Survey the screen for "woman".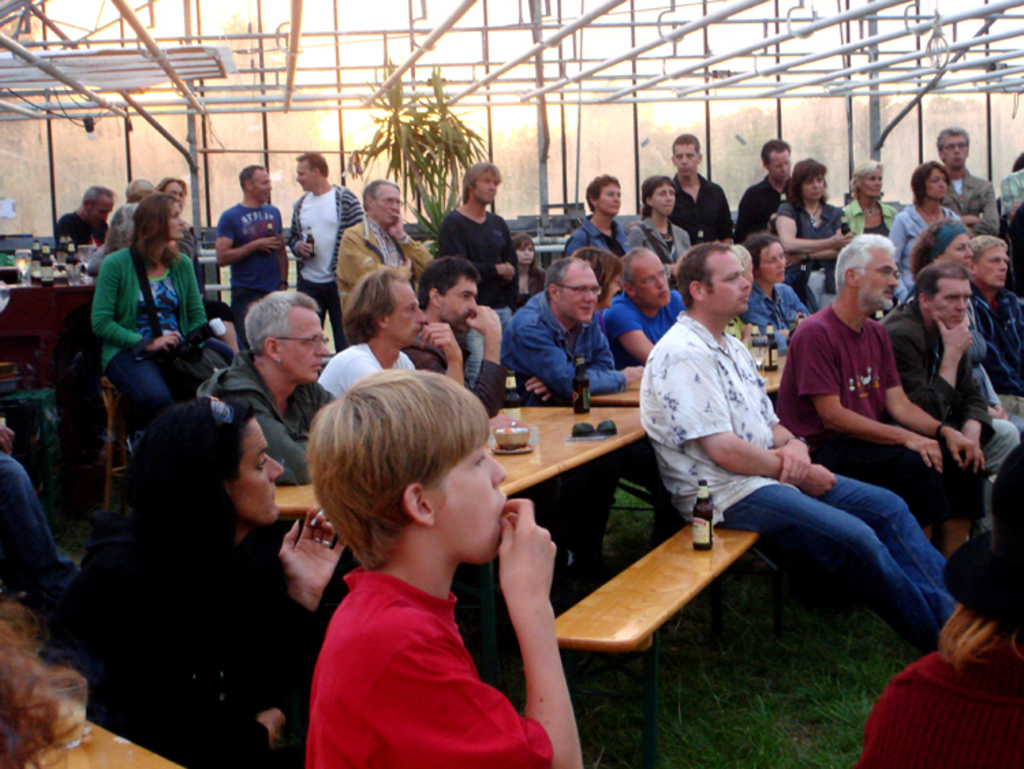
Survey found: (887,161,958,250).
